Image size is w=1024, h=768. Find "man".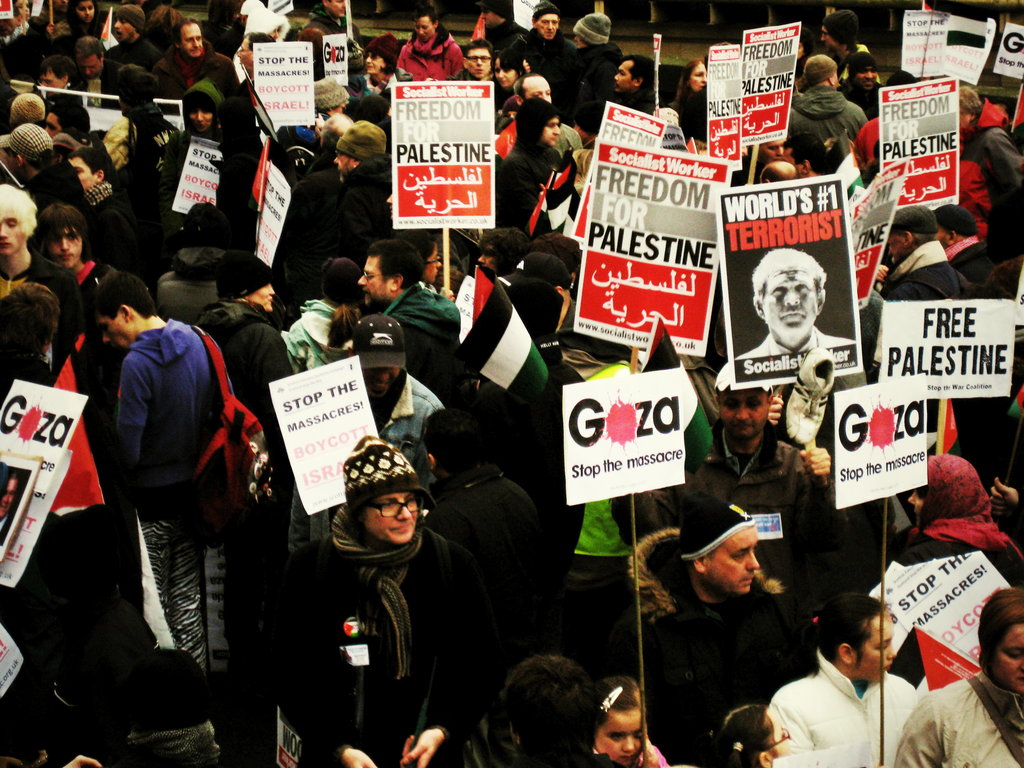
detection(629, 491, 817, 767).
